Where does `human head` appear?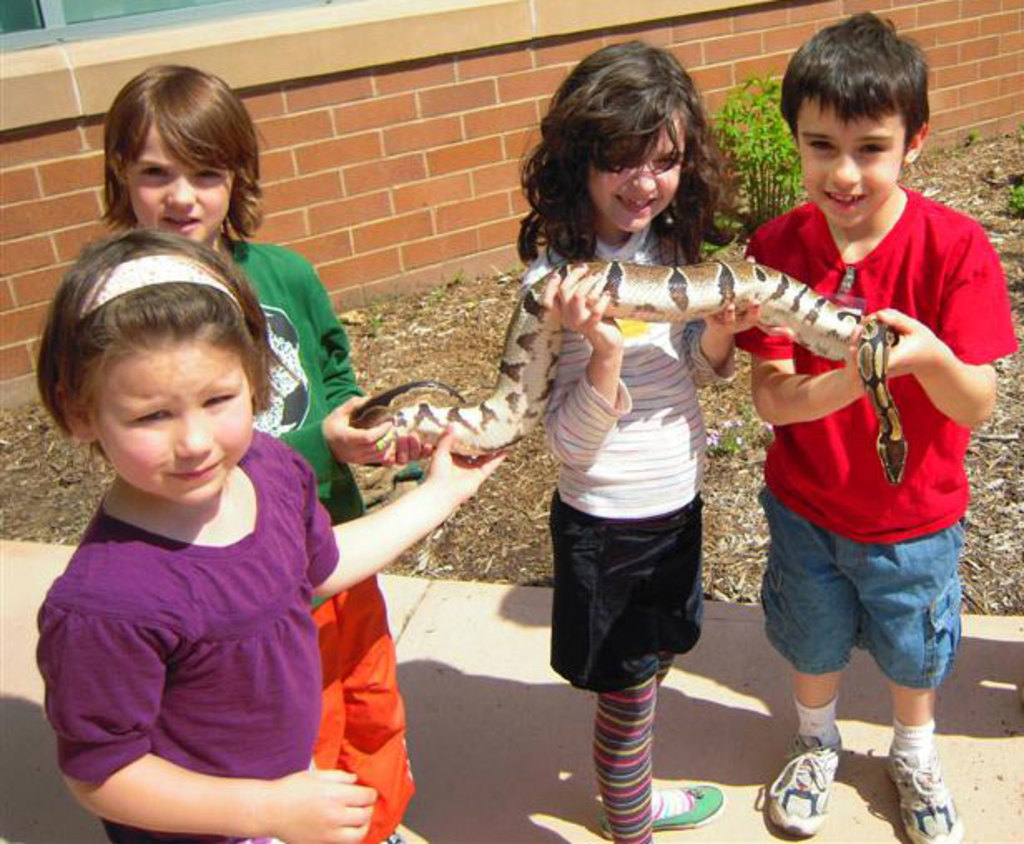
Appears at 781 17 929 231.
